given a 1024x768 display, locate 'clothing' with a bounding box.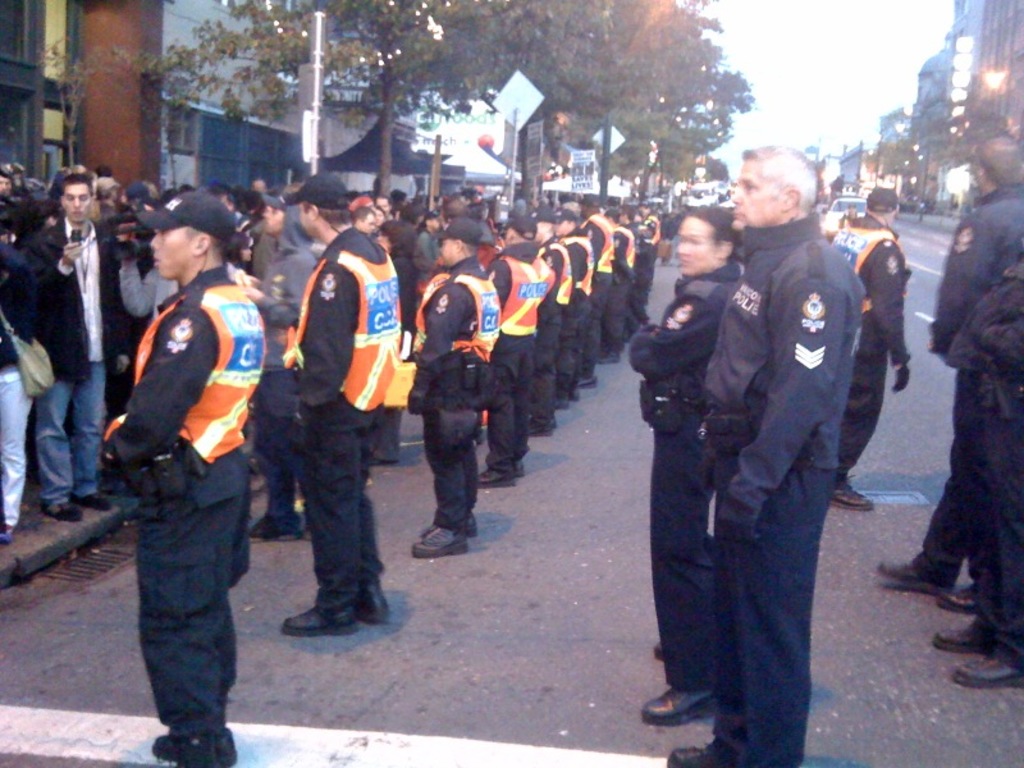
Located: bbox=(824, 220, 911, 497).
